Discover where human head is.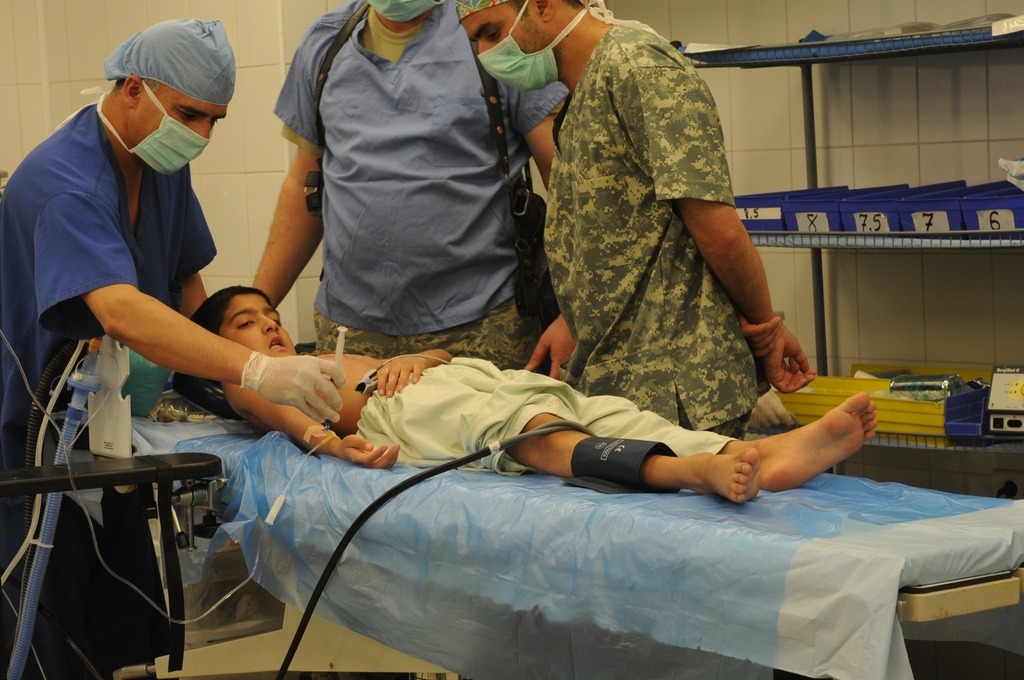
Discovered at x1=456 y1=0 x2=585 y2=85.
